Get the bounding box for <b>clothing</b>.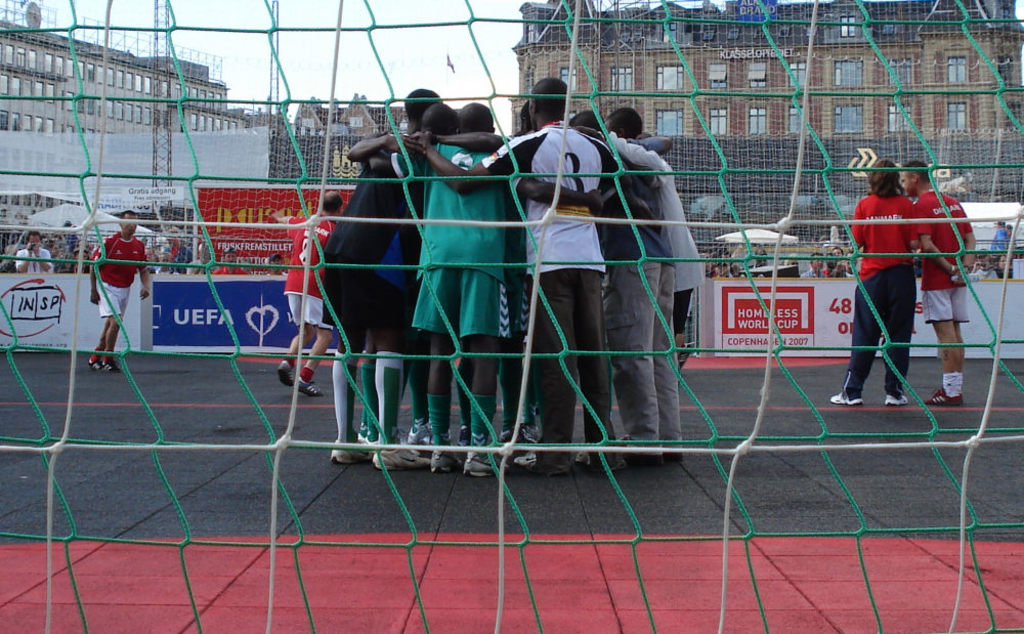
991 257 1019 285.
